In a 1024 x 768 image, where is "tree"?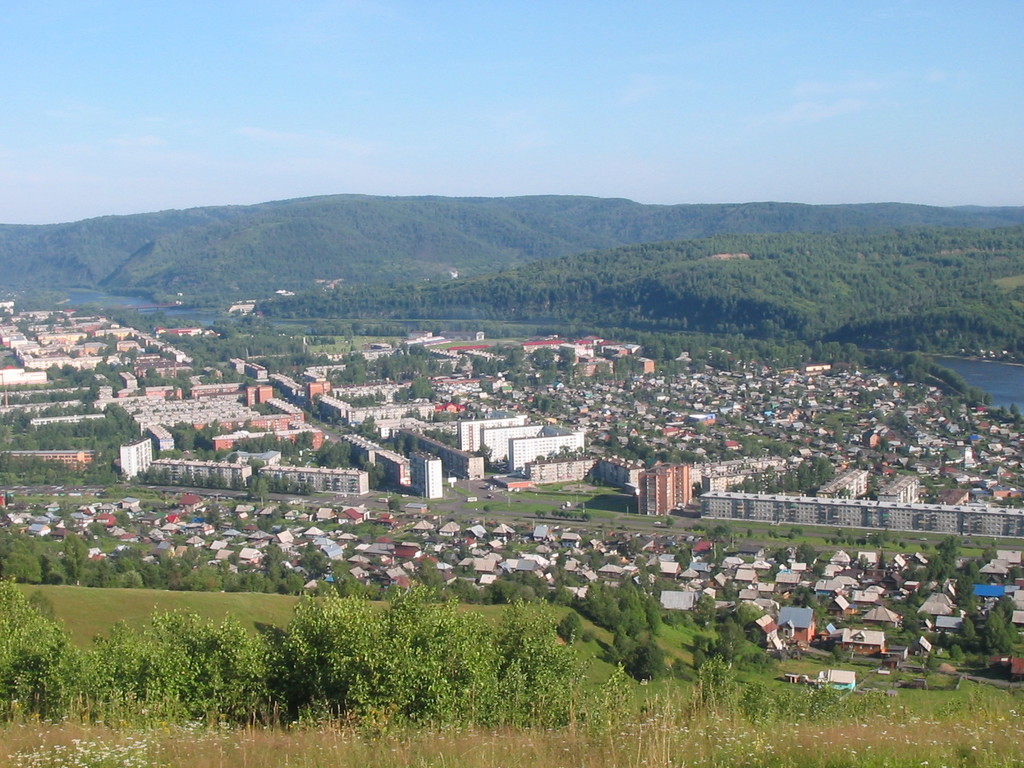
bbox=[273, 386, 285, 397].
